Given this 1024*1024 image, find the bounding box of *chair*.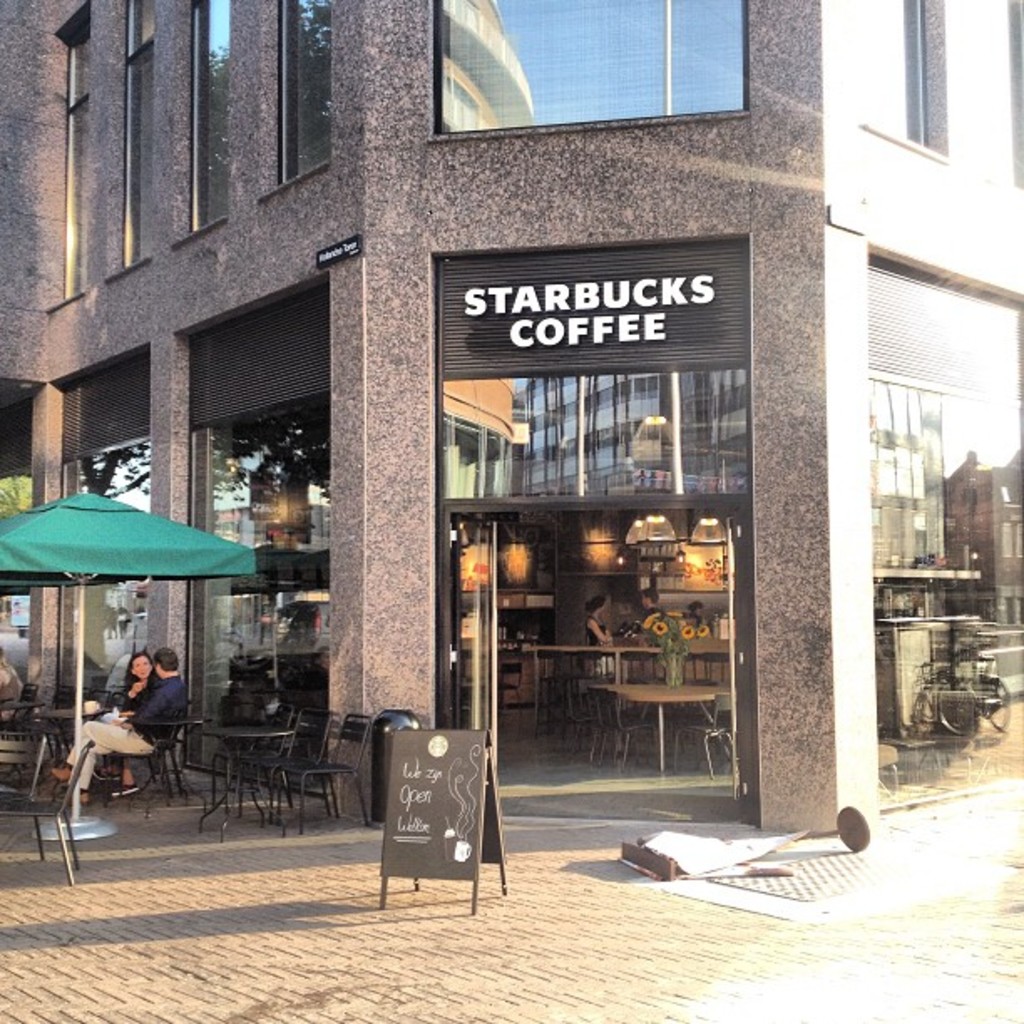
bbox(0, 733, 97, 887).
